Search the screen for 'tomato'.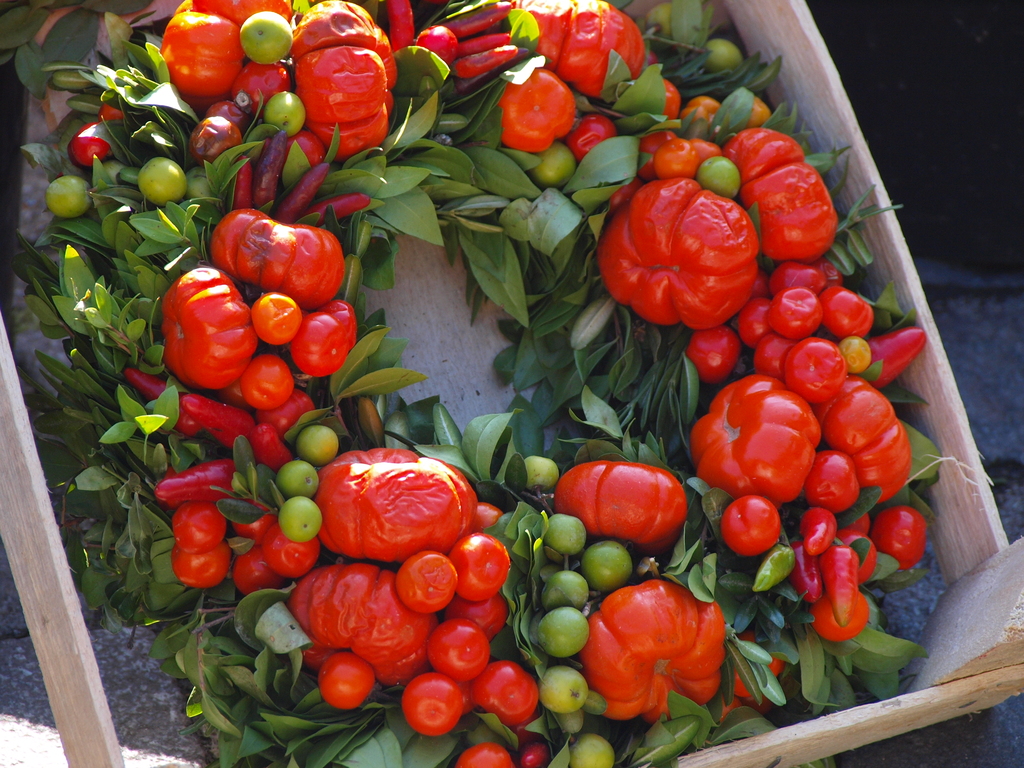
Found at <bbox>451, 532, 511, 593</bbox>.
